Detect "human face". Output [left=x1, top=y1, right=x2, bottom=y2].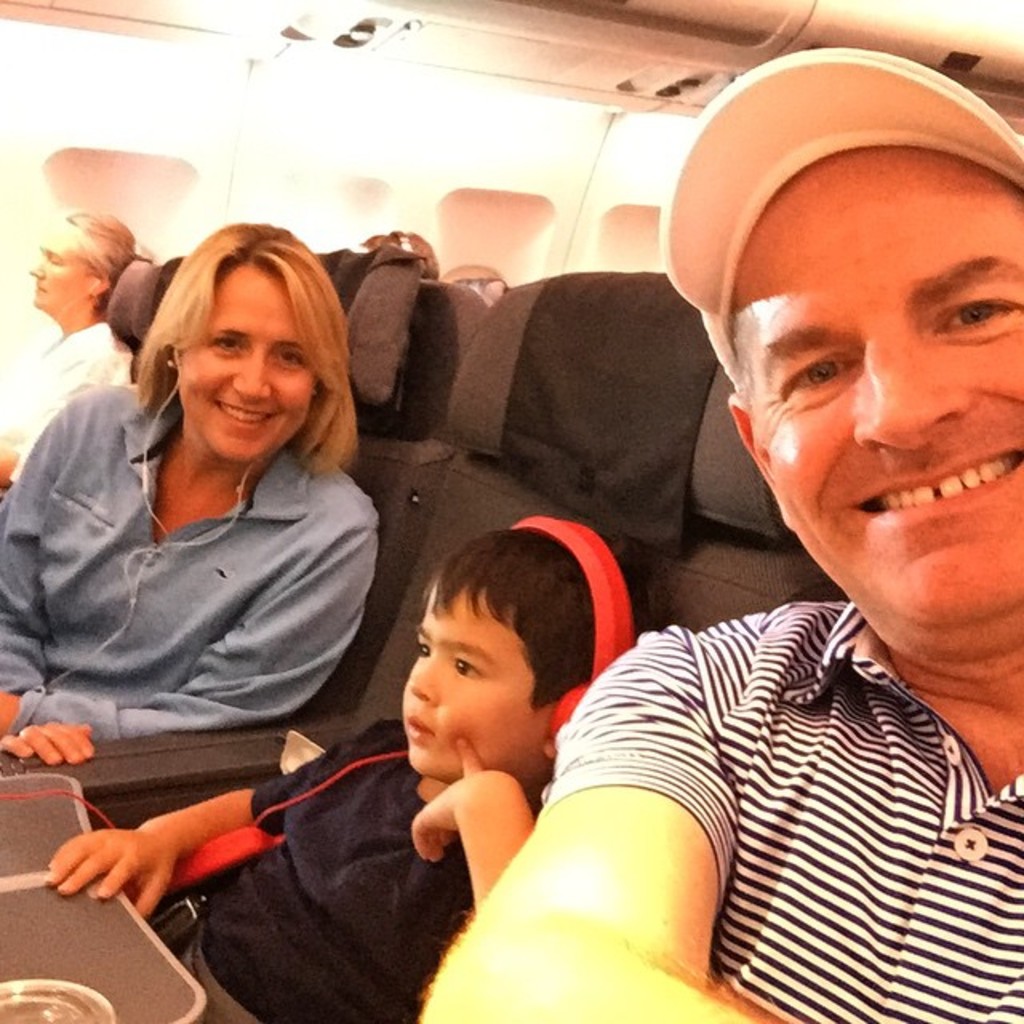
[left=186, top=245, right=325, bottom=470].
